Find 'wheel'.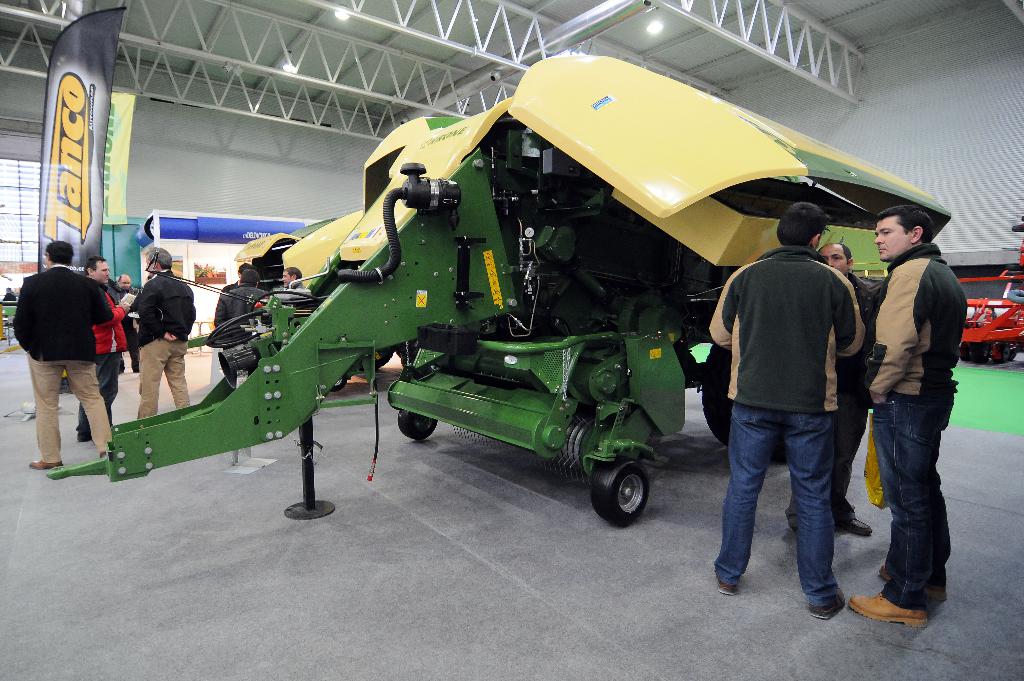
359:349:394:369.
